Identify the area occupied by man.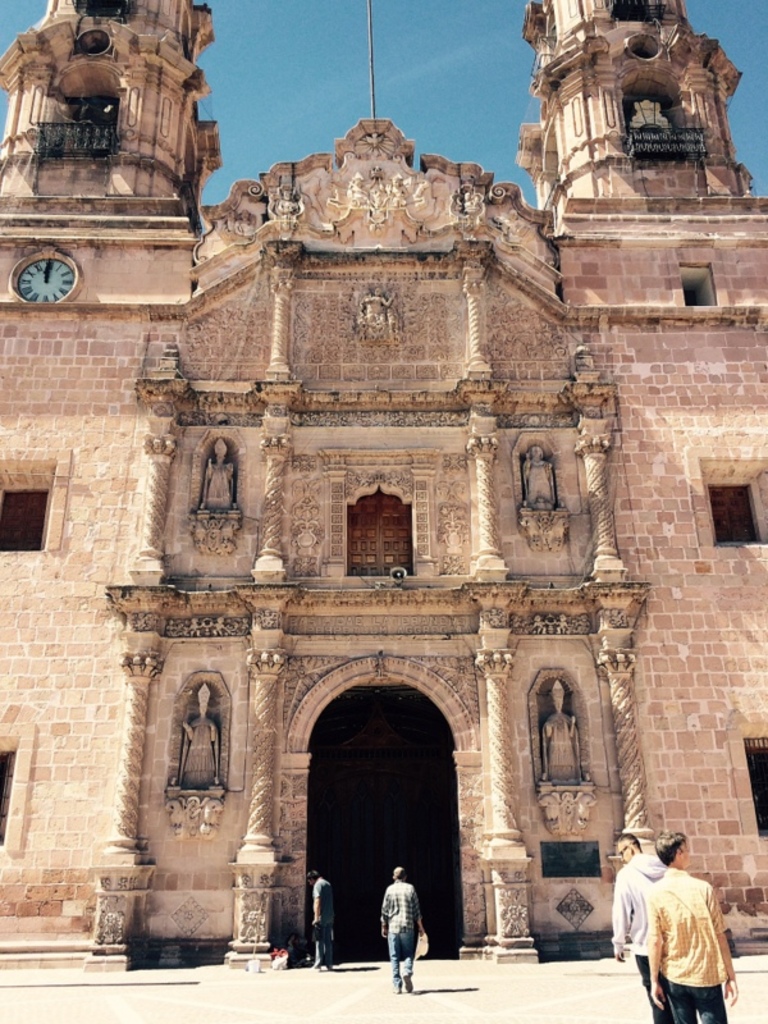
Area: detection(306, 867, 344, 983).
